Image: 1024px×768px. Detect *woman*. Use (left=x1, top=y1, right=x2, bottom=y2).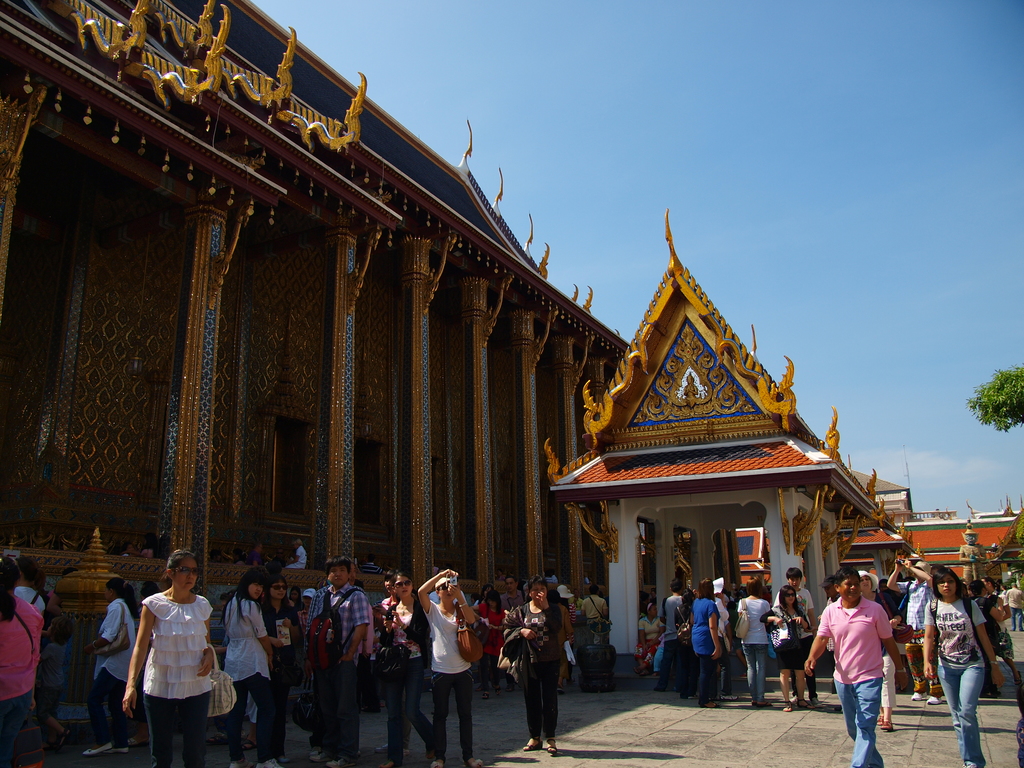
(left=288, top=588, right=303, bottom=621).
